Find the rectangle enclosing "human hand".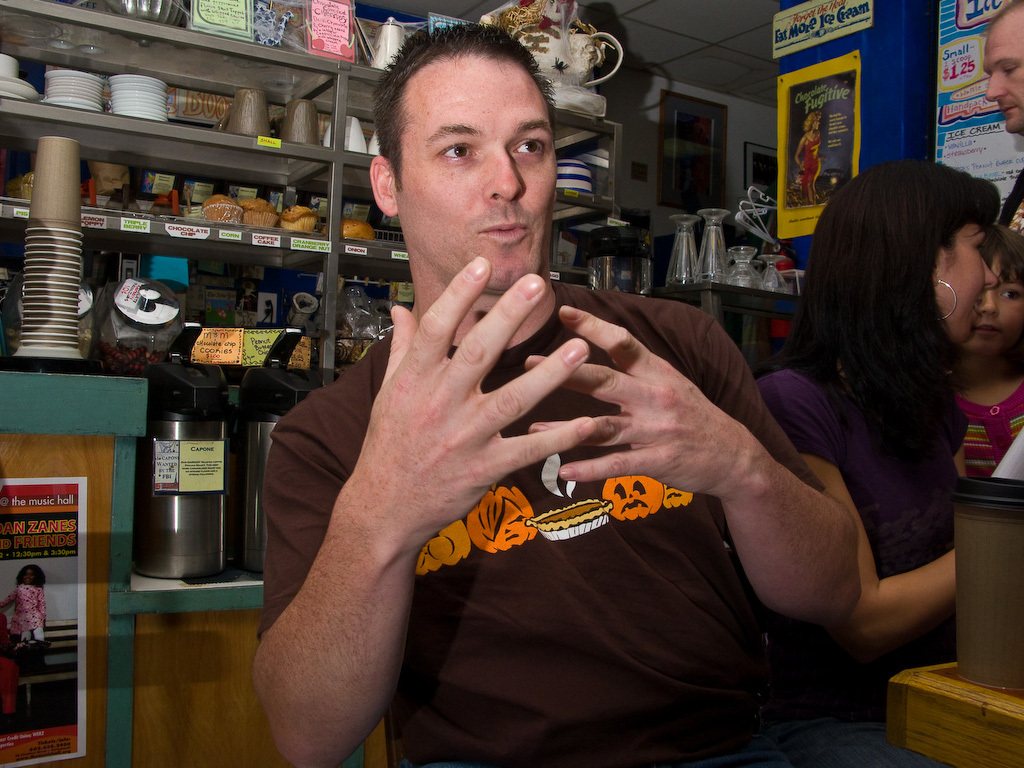
detection(798, 160, 808, 171).
